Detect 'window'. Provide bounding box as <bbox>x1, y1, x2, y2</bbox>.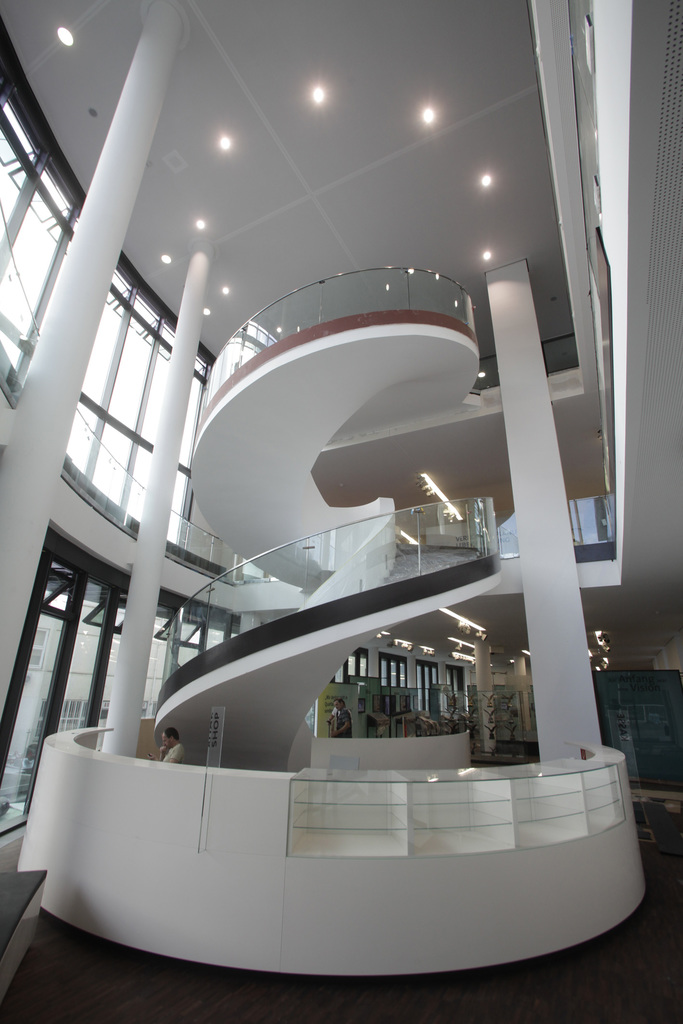
<bbox>384, 653, 413, 687</bbox>.
